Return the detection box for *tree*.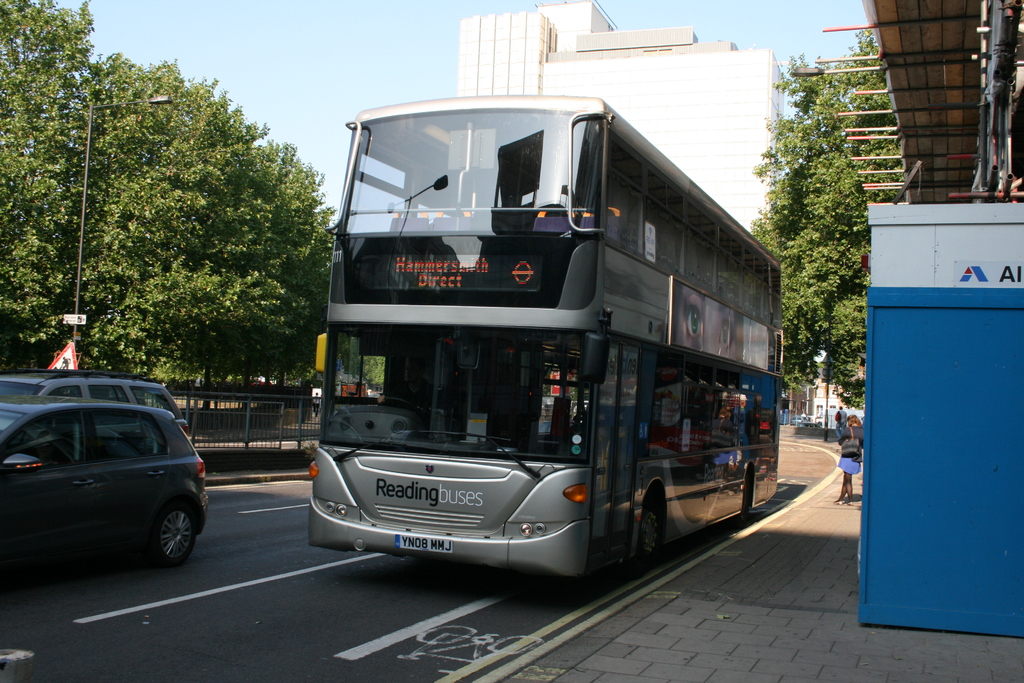
[x1=0, y1=0, x2=346, y2=379].
